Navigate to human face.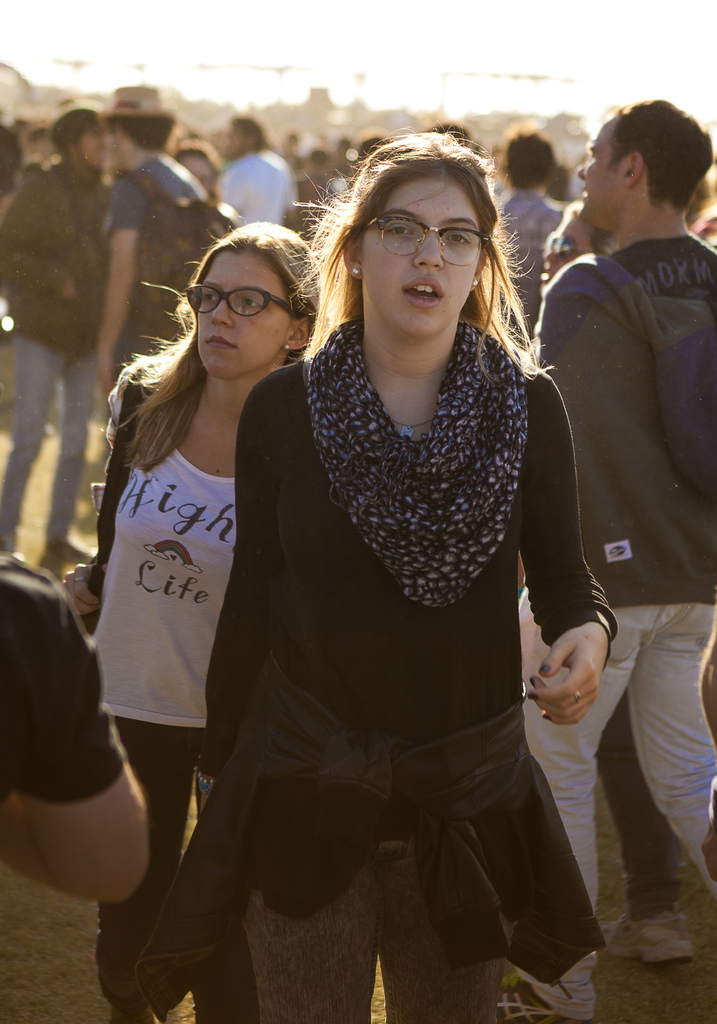
Navigation target: l=192, t=255, r=282, b=387.
